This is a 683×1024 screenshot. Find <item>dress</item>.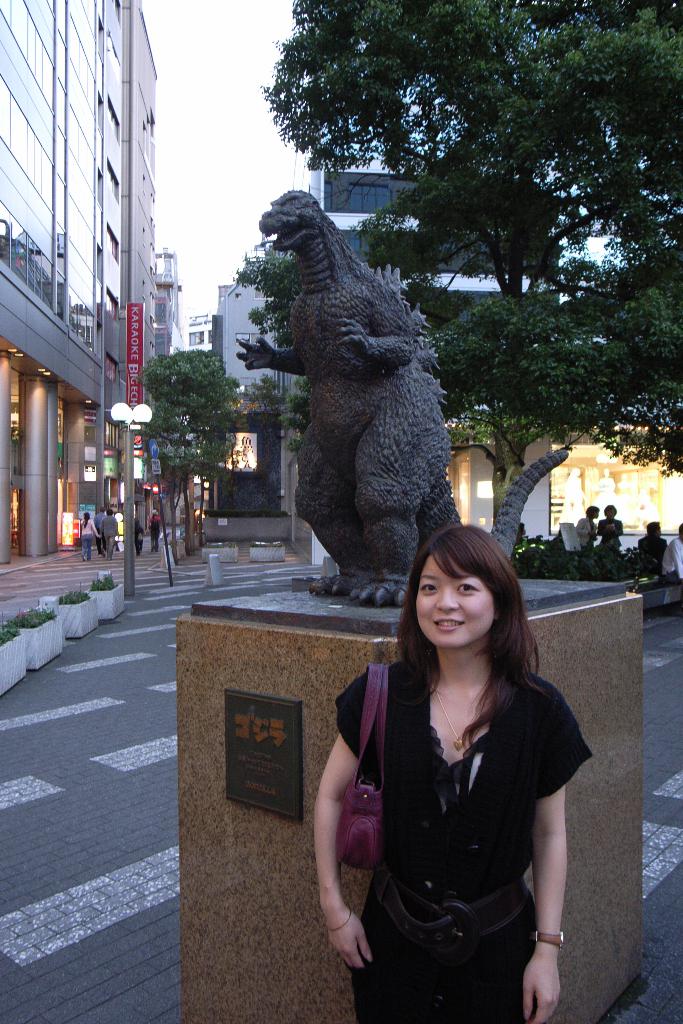
Bounding box: [x1=337, y1=659, x2=597, y2=1023].
